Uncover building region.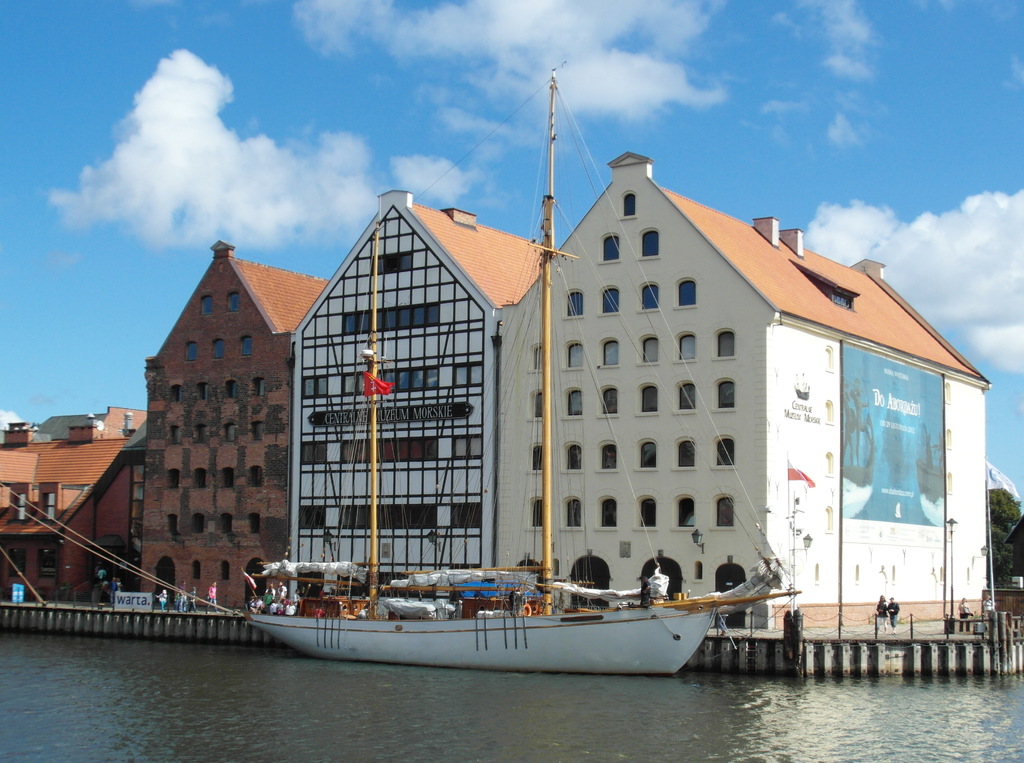
Uncovered: 127, 238, 332, 613.
